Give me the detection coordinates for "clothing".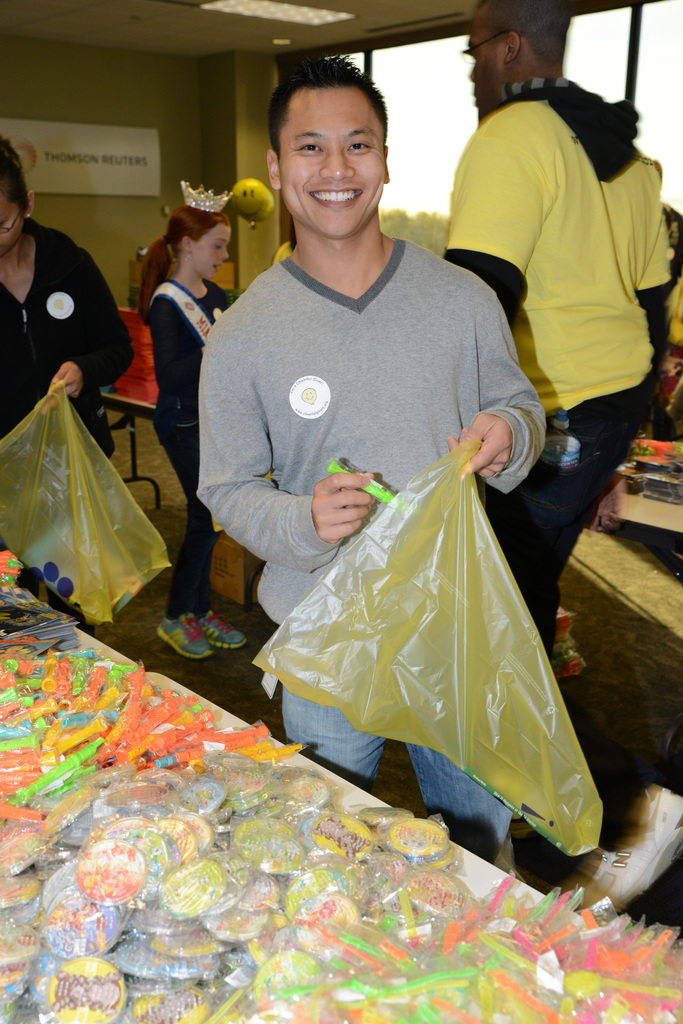
148:279:236:622.
